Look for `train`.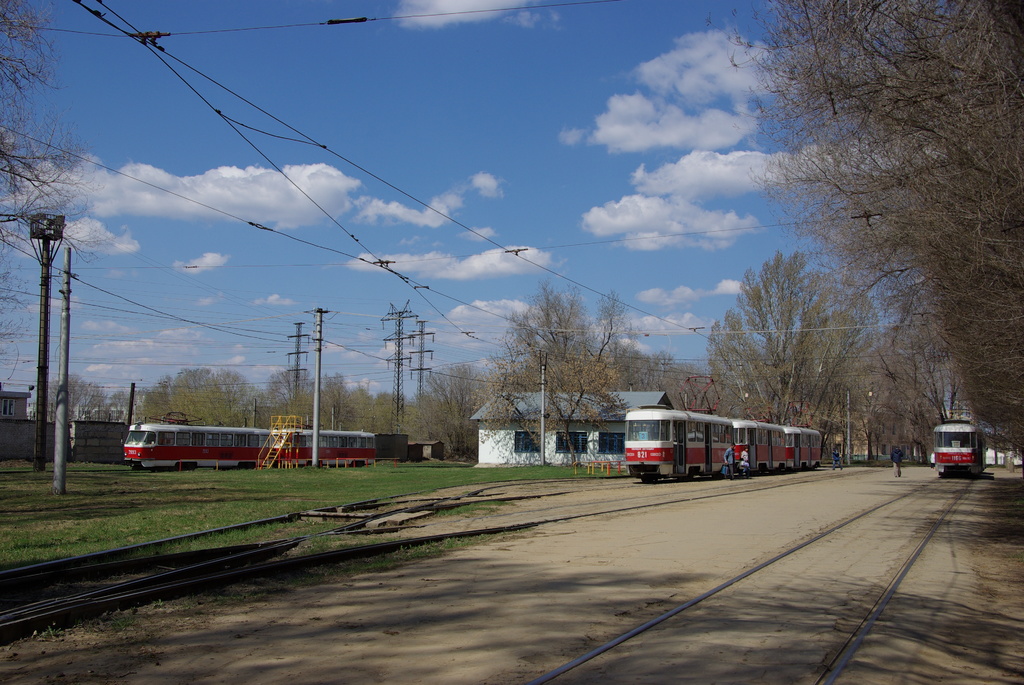
Found: {"left": 624, "top": 374, "right": 822, "bottom": 489}.
